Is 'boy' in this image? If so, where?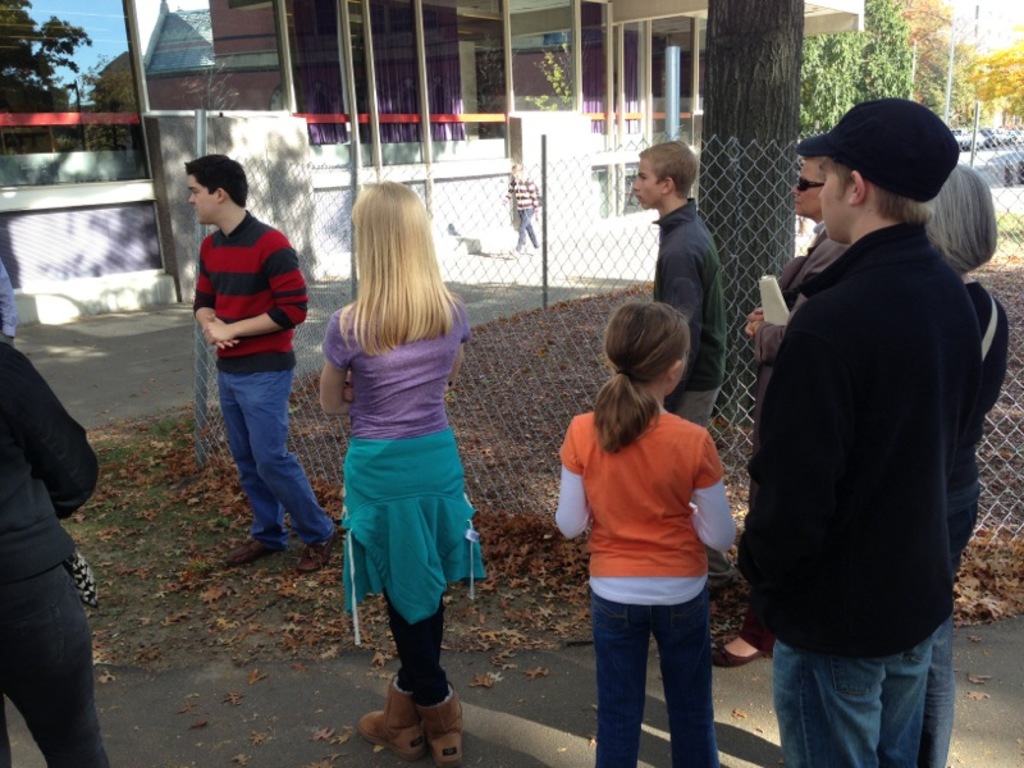
Yes, at 628:143:727:431.
